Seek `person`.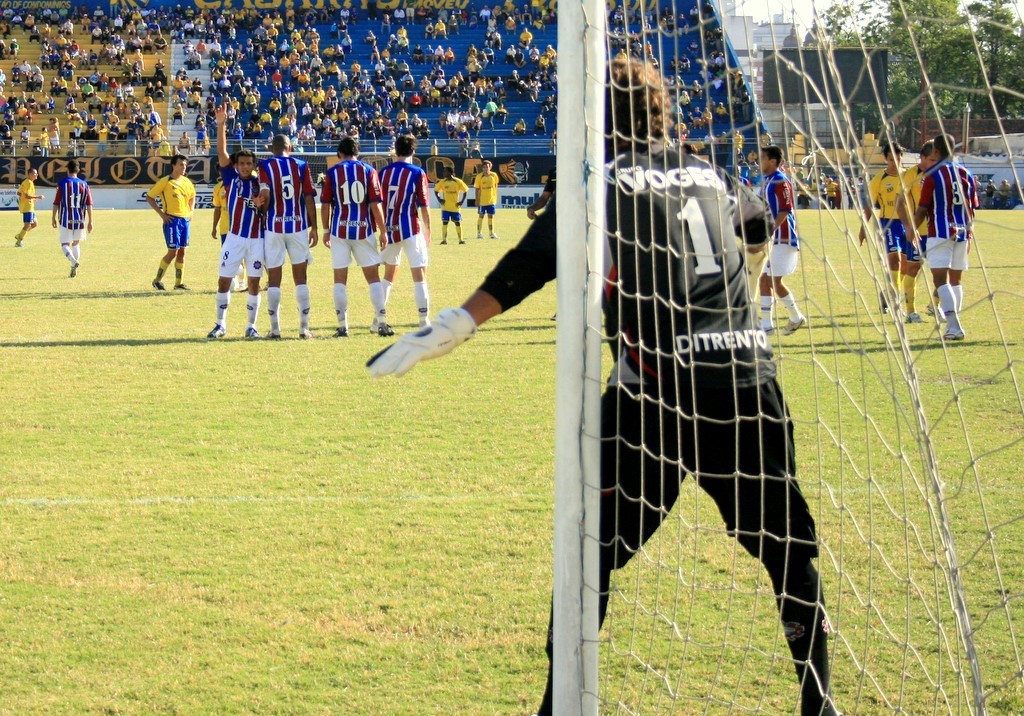
[366,135,433,330].
